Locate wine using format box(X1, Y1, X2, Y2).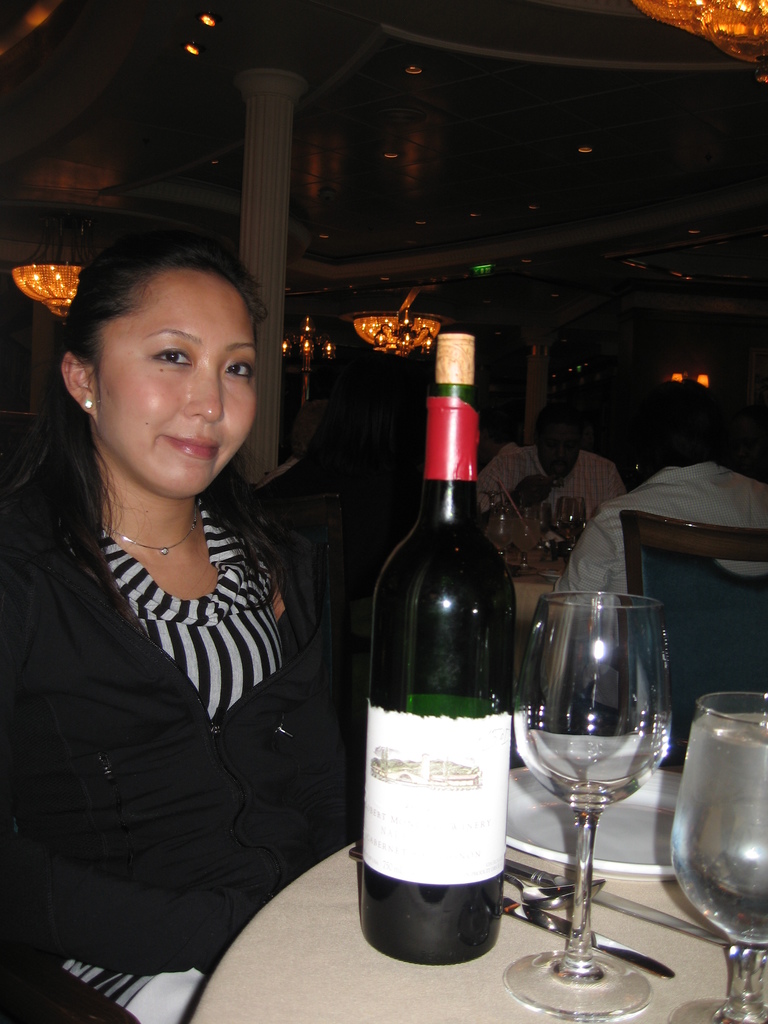
box(357, 323, 515, 973).
